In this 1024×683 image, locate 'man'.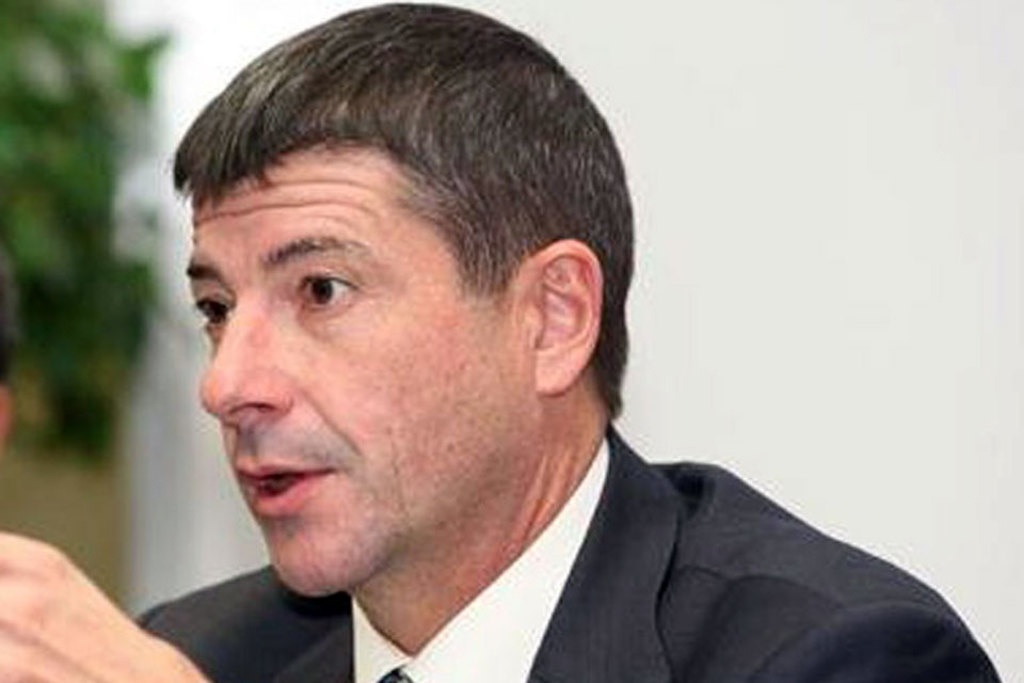
Bounding box: {"x1": 75, "y1": 44, "x2": 971, "y2": 674}.
